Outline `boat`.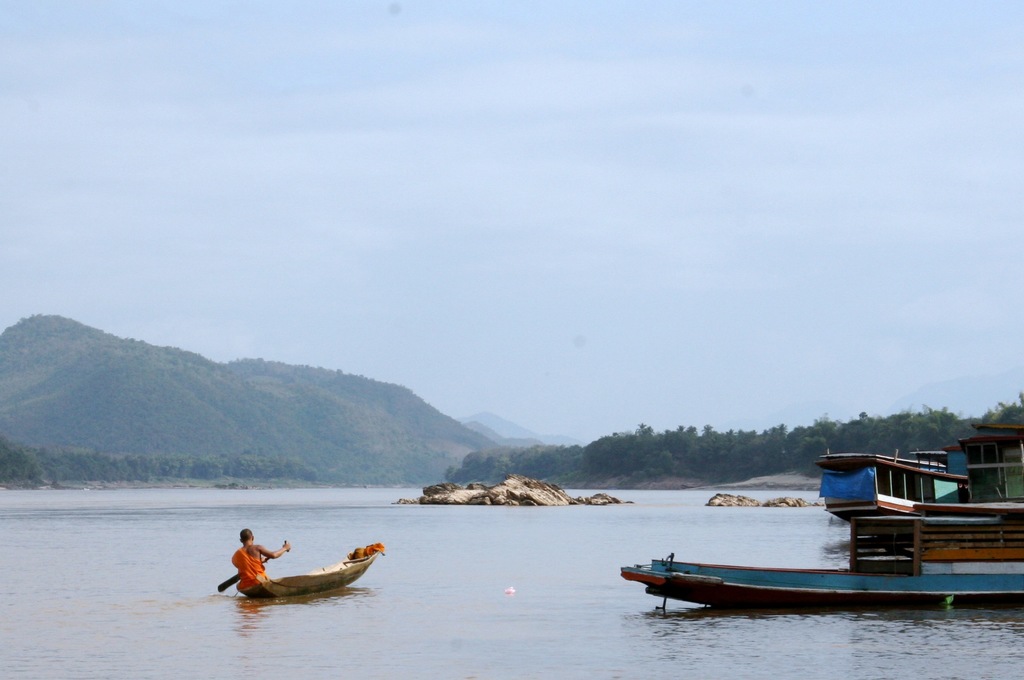
Outline: 216, 540, 381, 608.
